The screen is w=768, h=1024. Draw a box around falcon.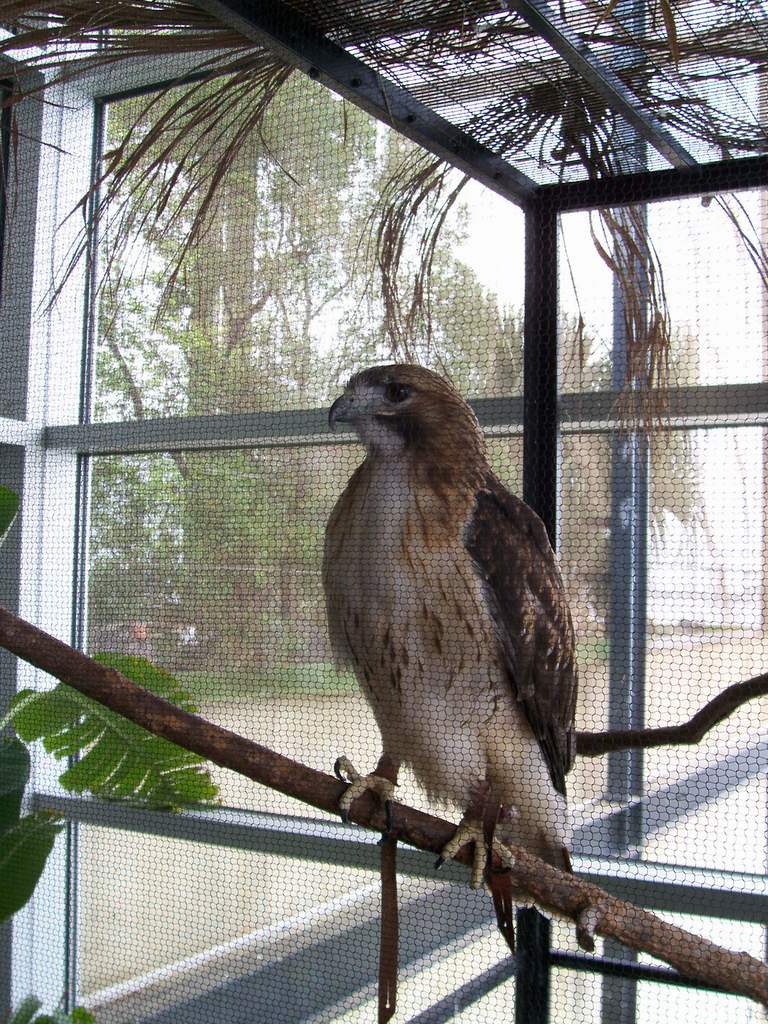
[x1=314, y1=357, x2=583, y2=896].
